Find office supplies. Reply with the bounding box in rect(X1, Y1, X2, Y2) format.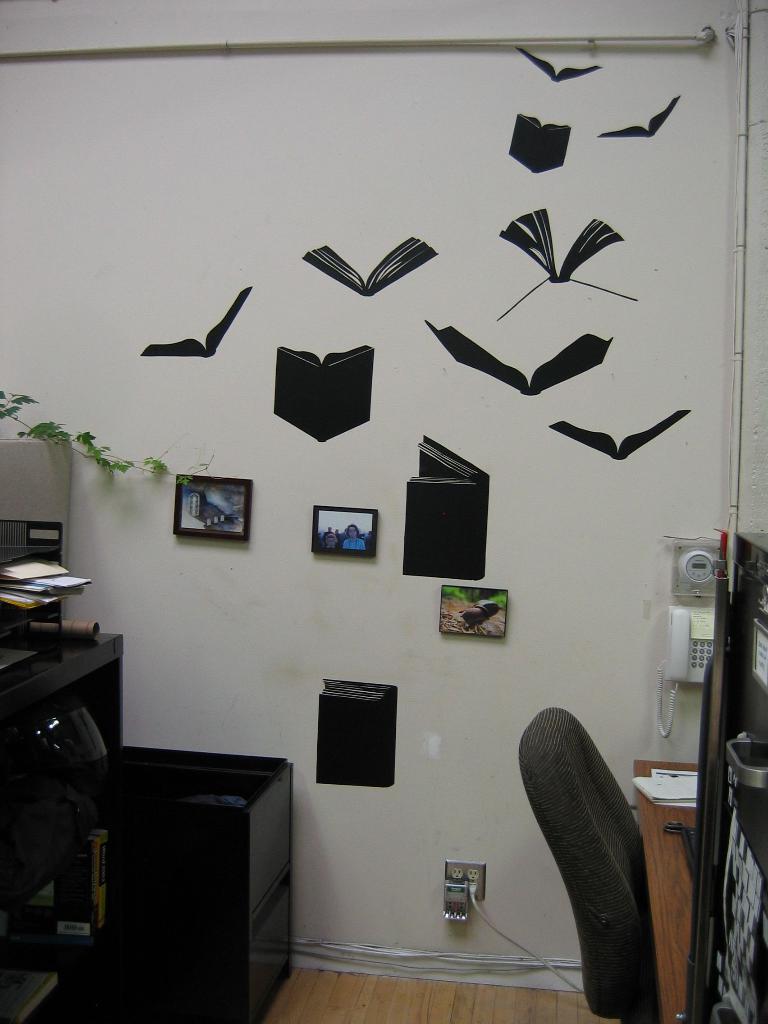
rect(0, 619, 120, 1023).
